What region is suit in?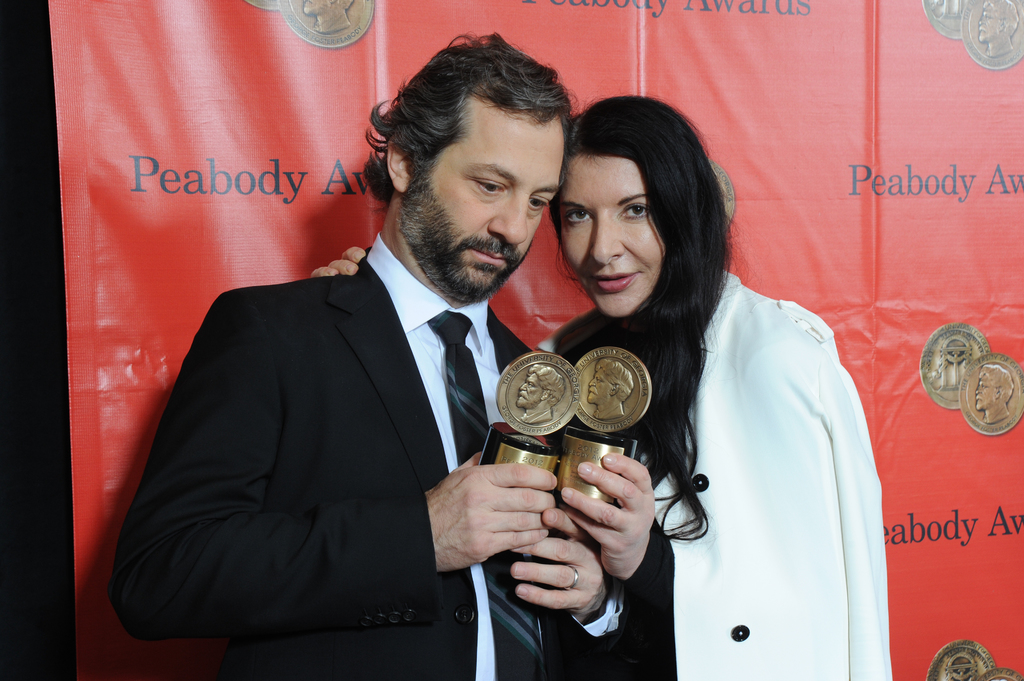
region(96, 178, 496, 643).
